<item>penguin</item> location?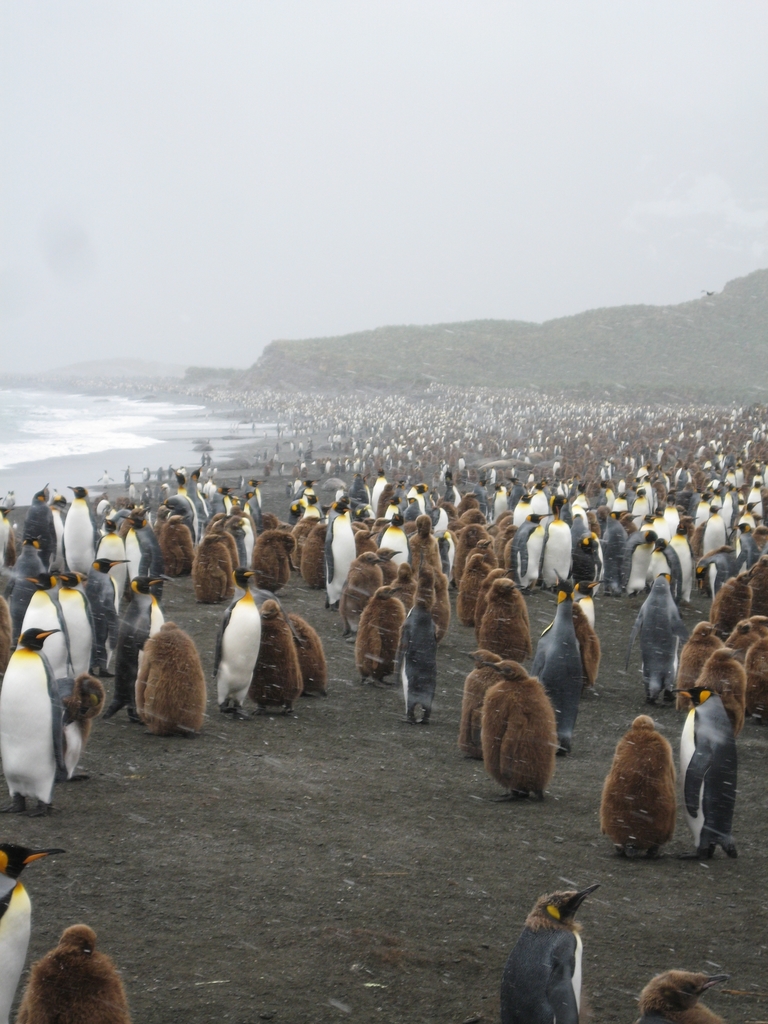
[488, 492, 515, 513]
